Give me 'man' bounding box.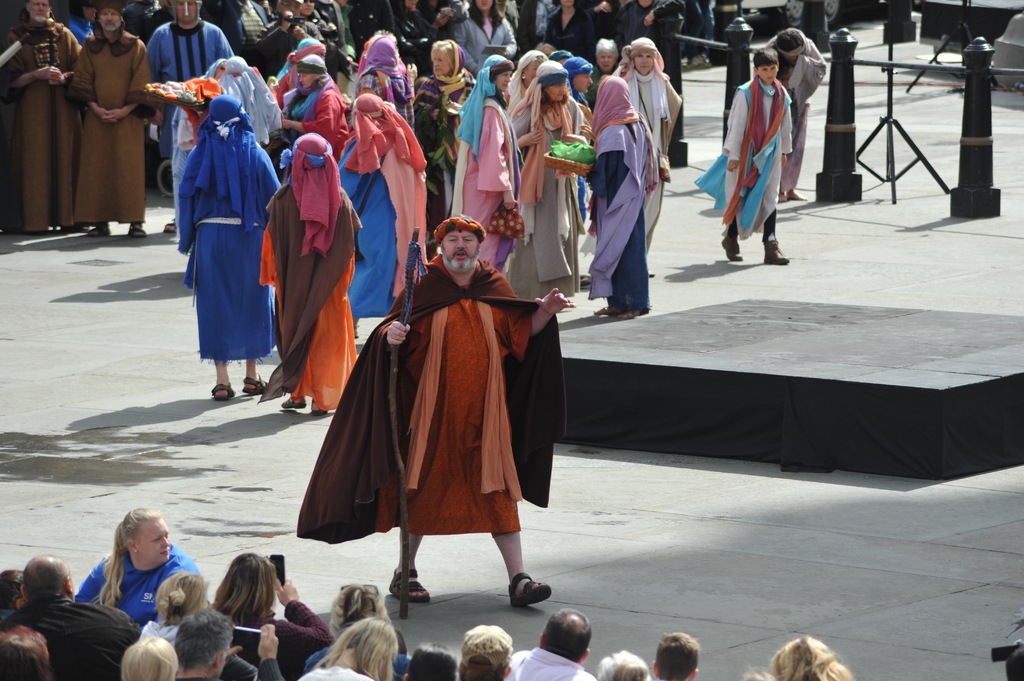
(1,626,52,680).
